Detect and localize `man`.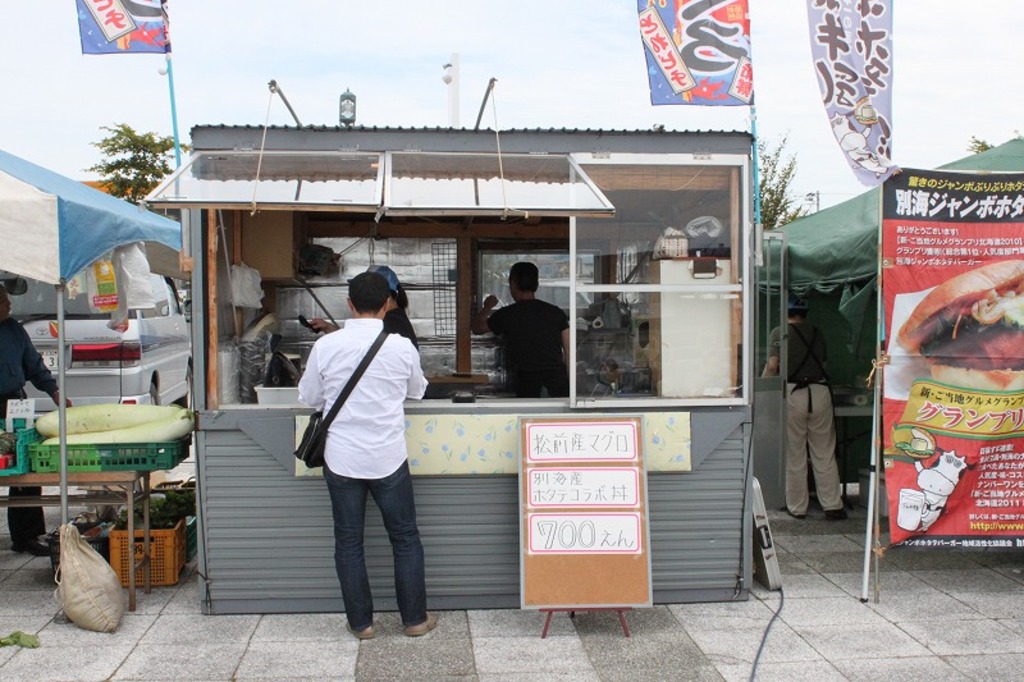
Localized at box(758, 292, 846, 526).
